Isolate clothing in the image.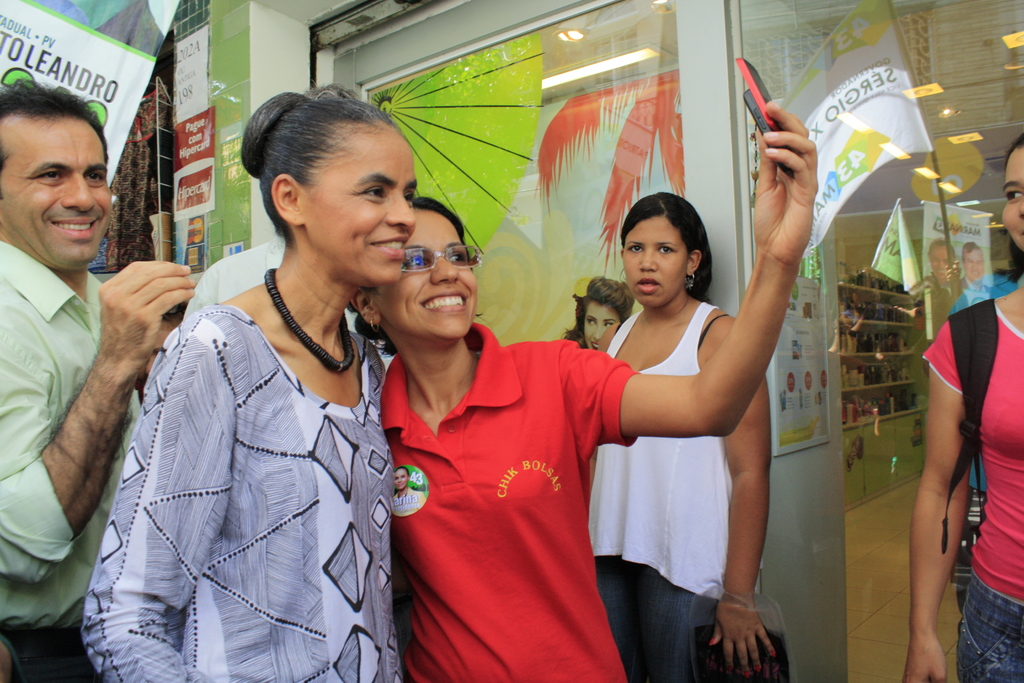
Isolated region: left=591, top=308, right=738, bottom=682.
